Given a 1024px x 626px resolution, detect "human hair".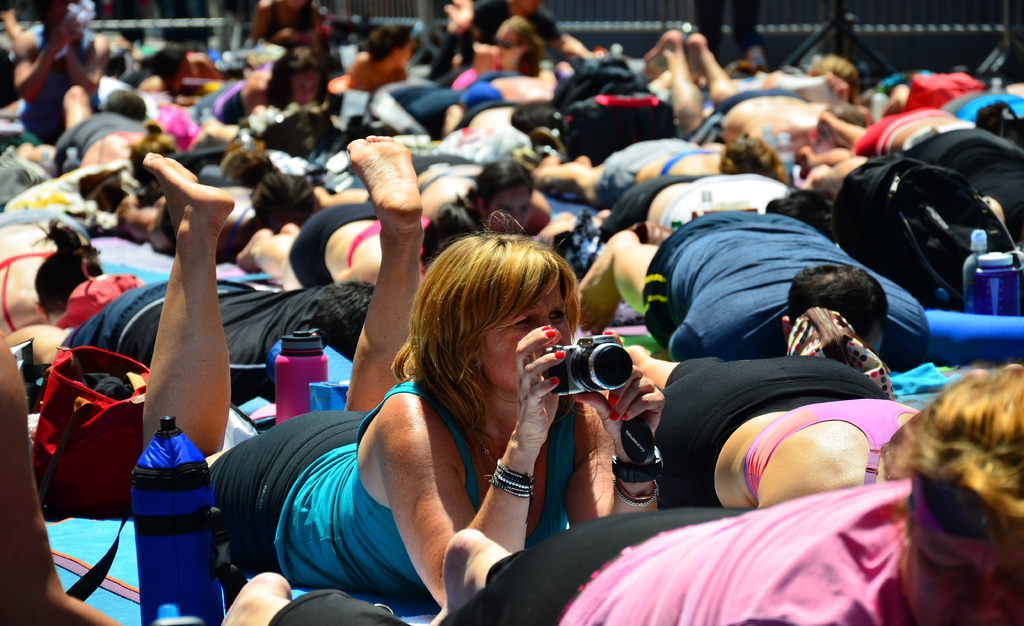
469 159 531 209.
